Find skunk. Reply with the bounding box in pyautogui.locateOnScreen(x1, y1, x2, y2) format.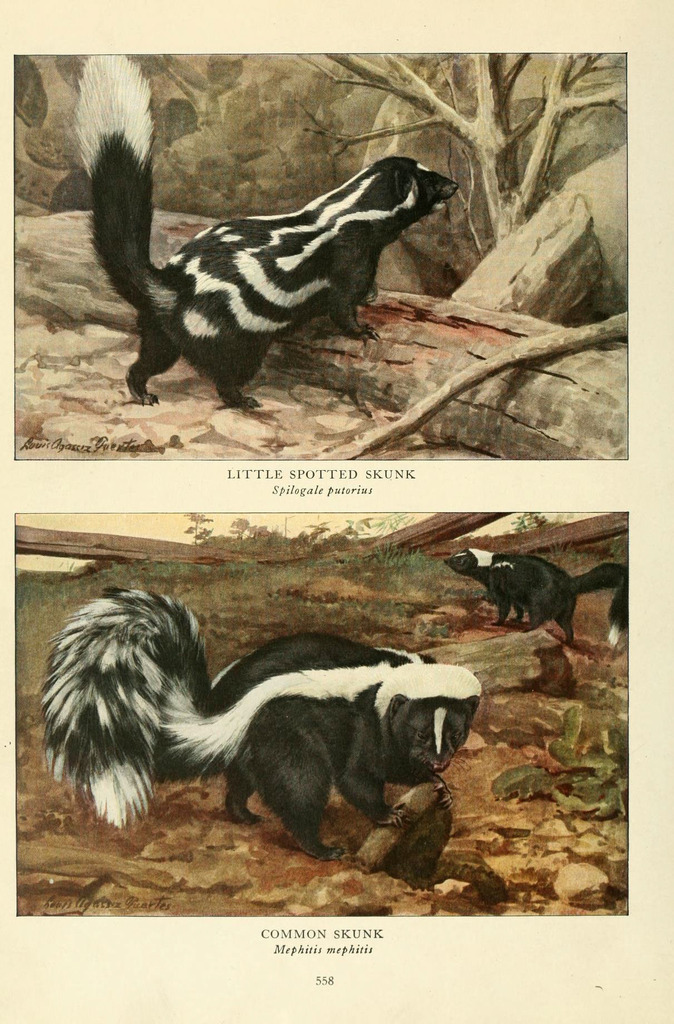
pyautogui.locateOnScreen(441, 545, 634, 653).
